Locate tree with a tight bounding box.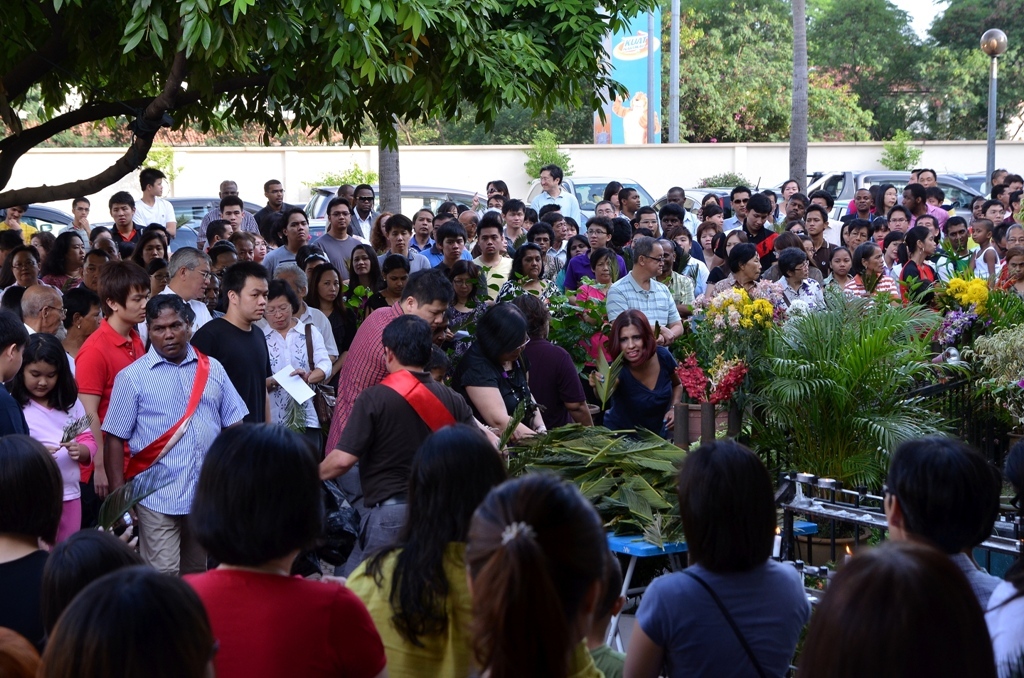
locate(703, 168, 748, 184).
